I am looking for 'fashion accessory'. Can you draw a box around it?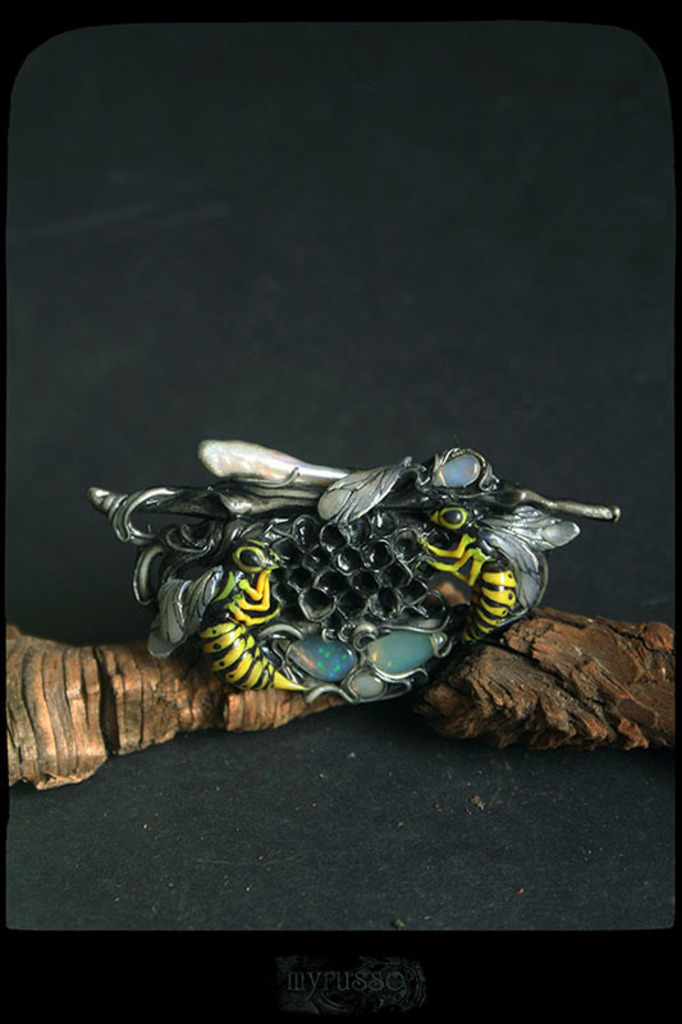
Sure, the bounding box is <region>0, 435, 676, 788</region>.
